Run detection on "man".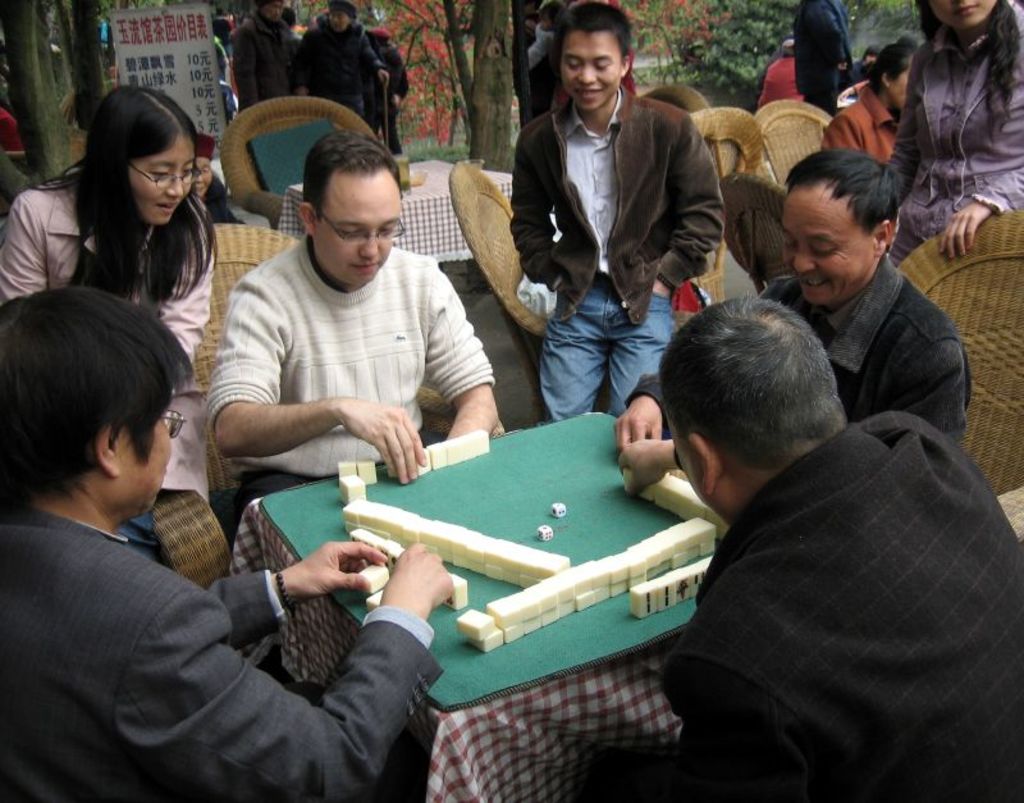
Result: (x1=758, y1=143, x2=972, y2=452).
